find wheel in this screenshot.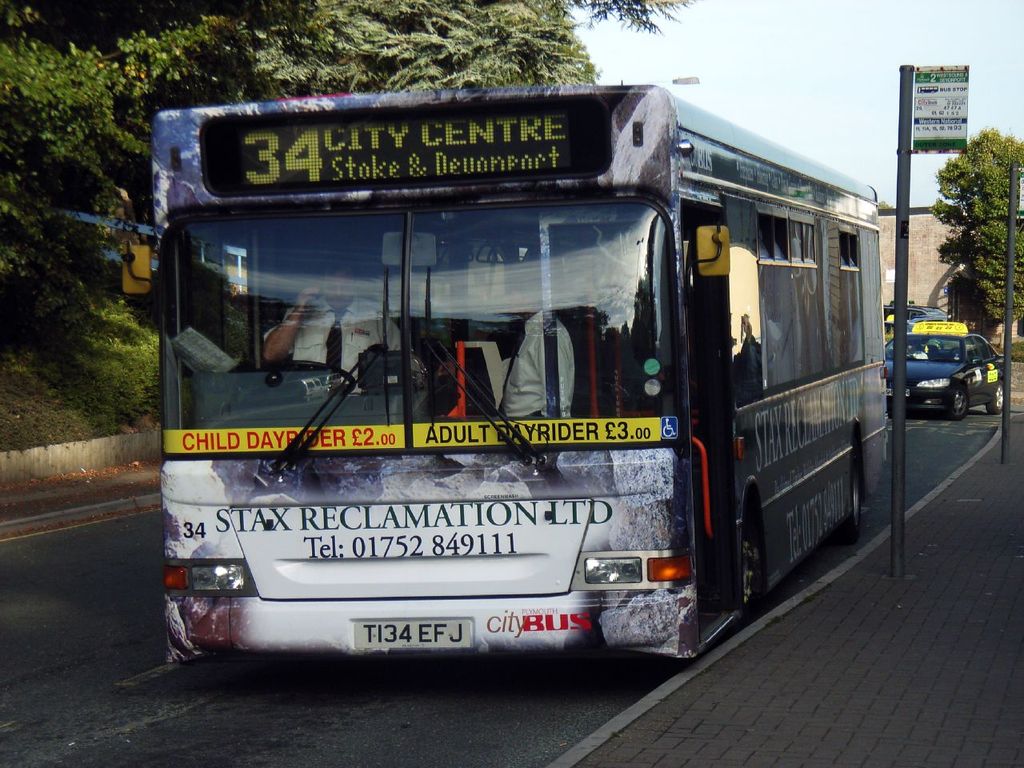
The bounding box for wheel is region(985, 383, 1005, 415).
